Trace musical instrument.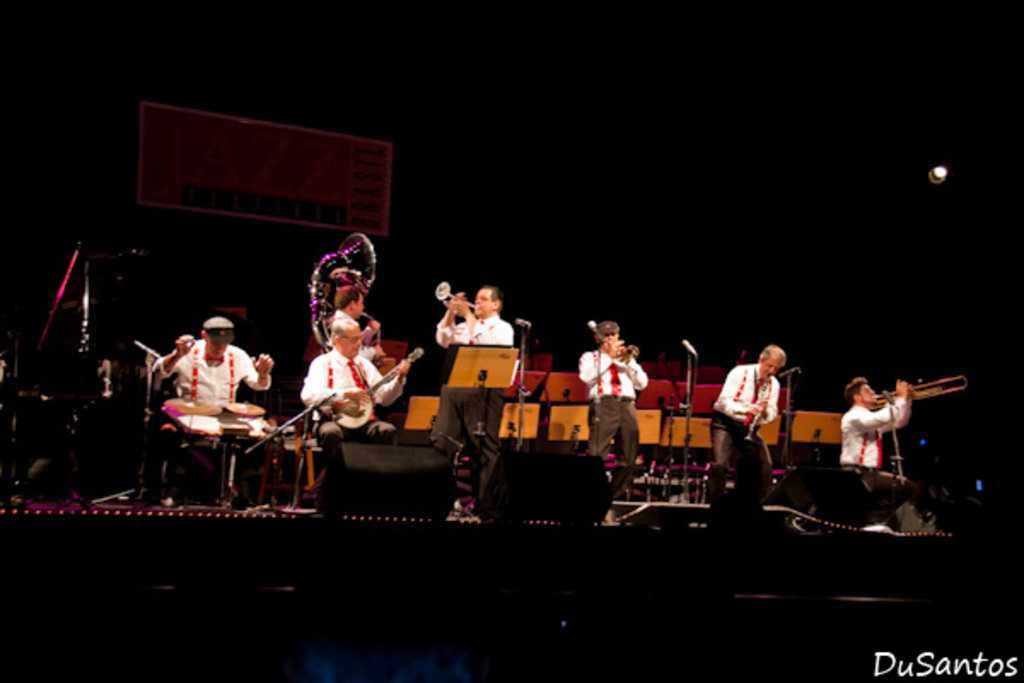
Traced to region(877, 371, 966, 412).
